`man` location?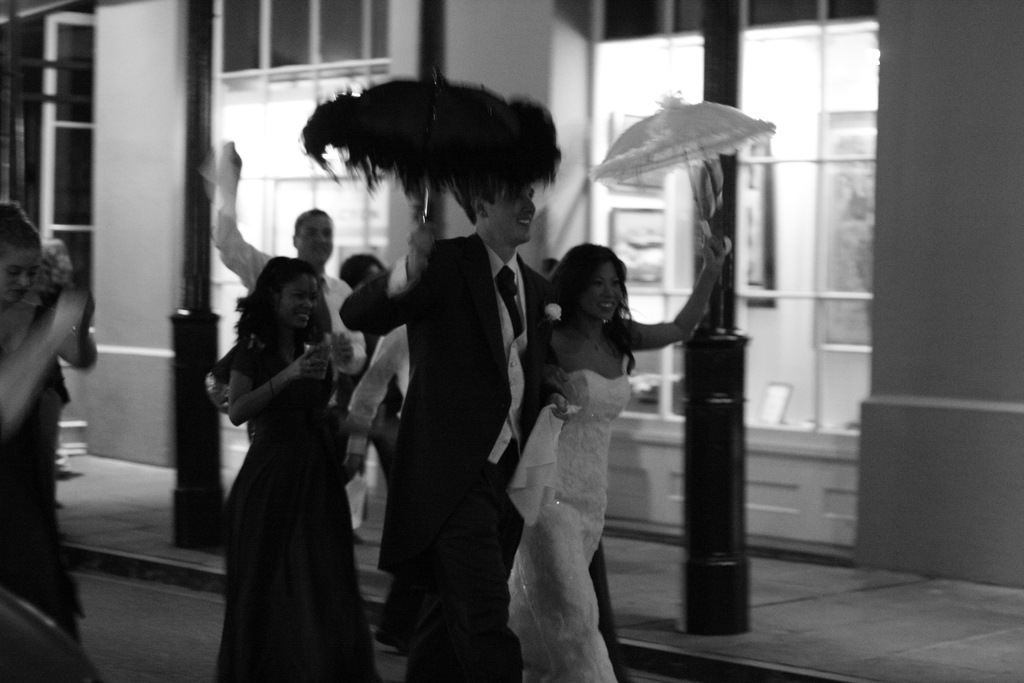
locate(214, 140, 370, 377)
